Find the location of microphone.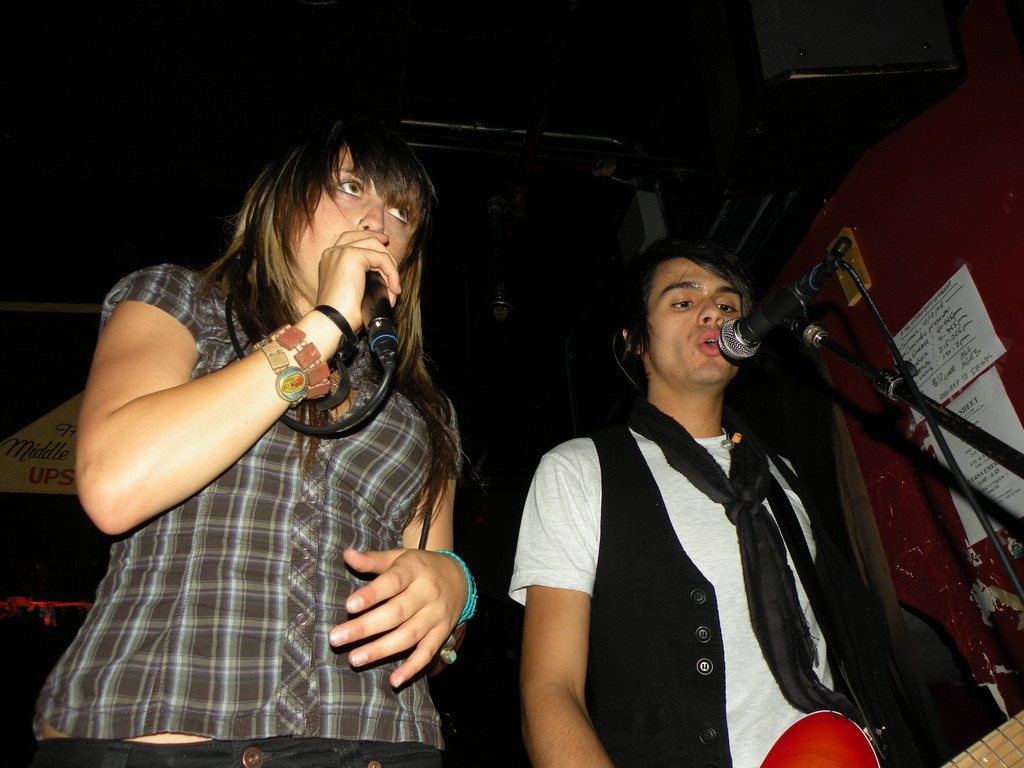
Location: left=362, top=273, right=392, bottom=373.
